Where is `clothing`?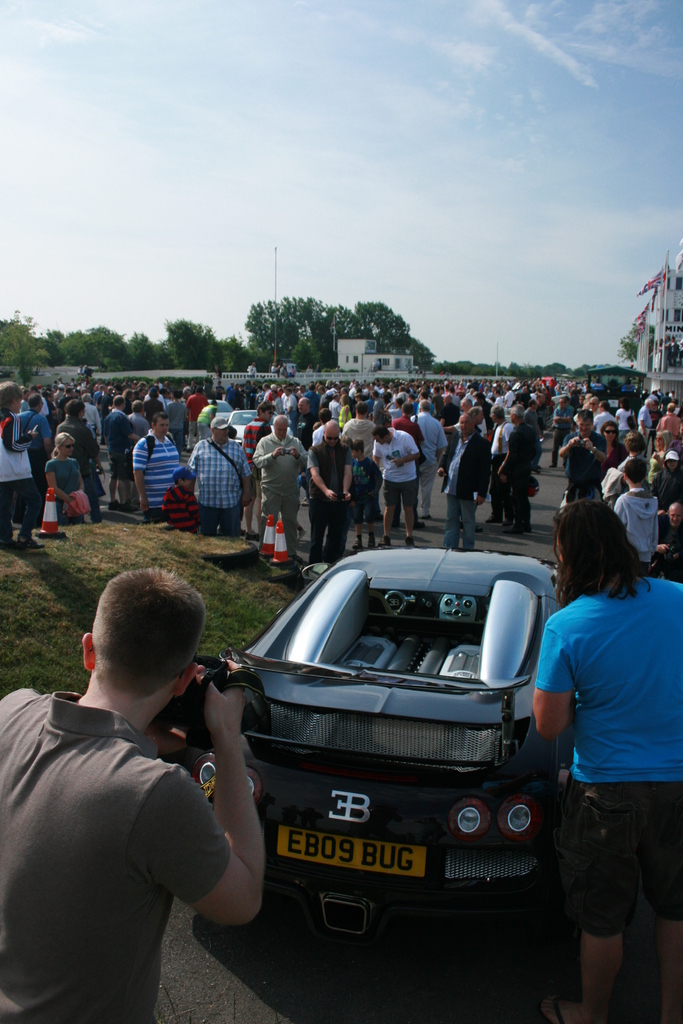
[342, 393, 350, 404].
